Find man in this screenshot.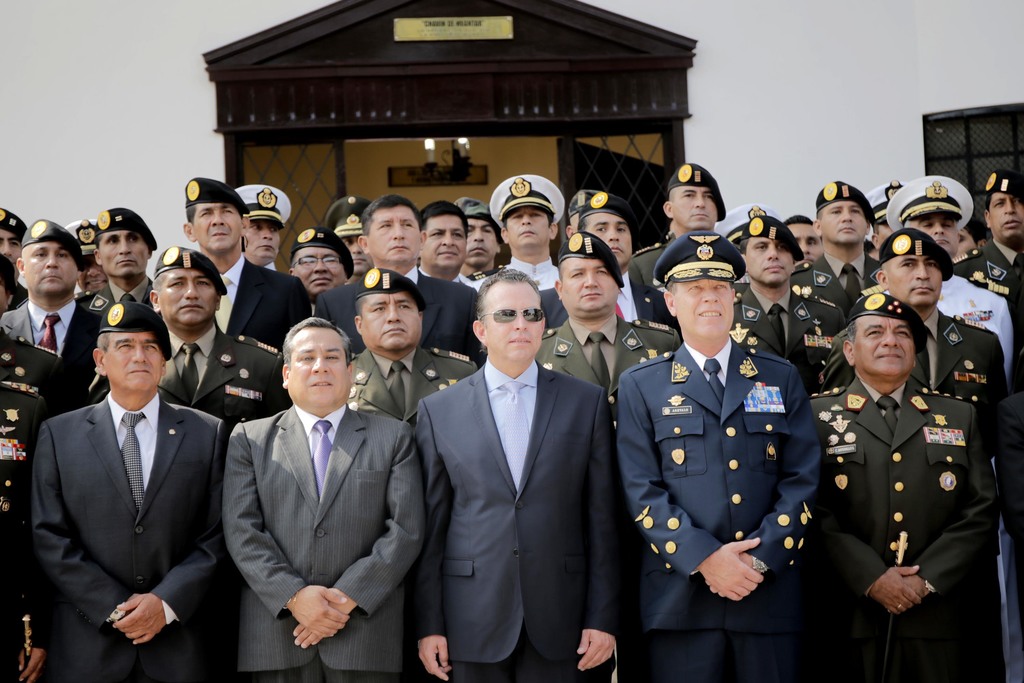
The bounding box for man is [17,295,228,681].
